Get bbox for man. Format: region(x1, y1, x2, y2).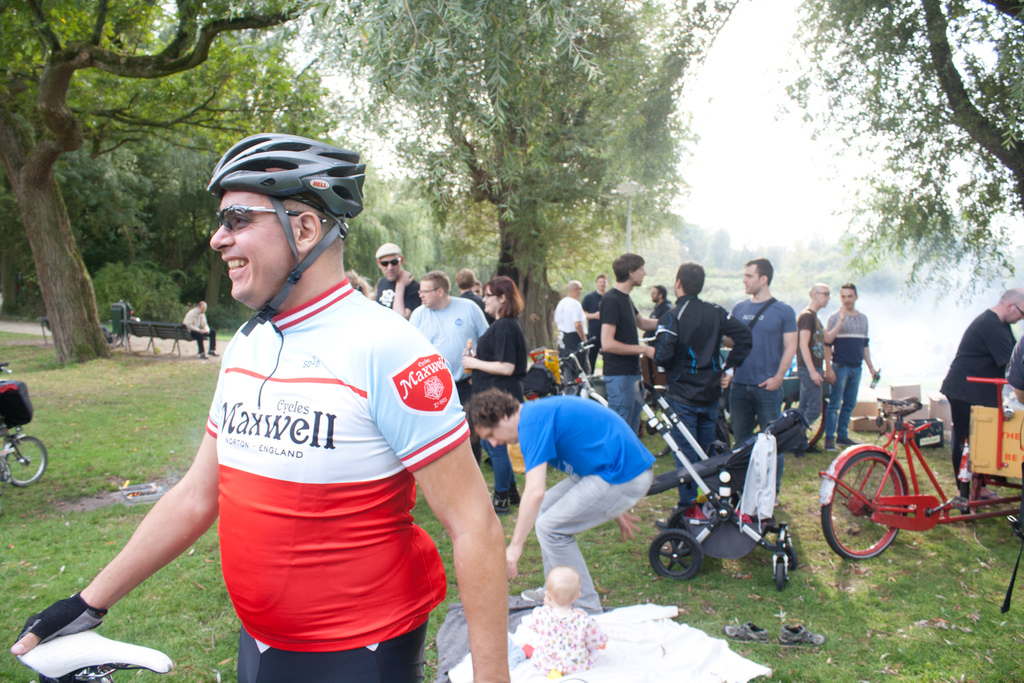
region(406, 268, 483, 460).
